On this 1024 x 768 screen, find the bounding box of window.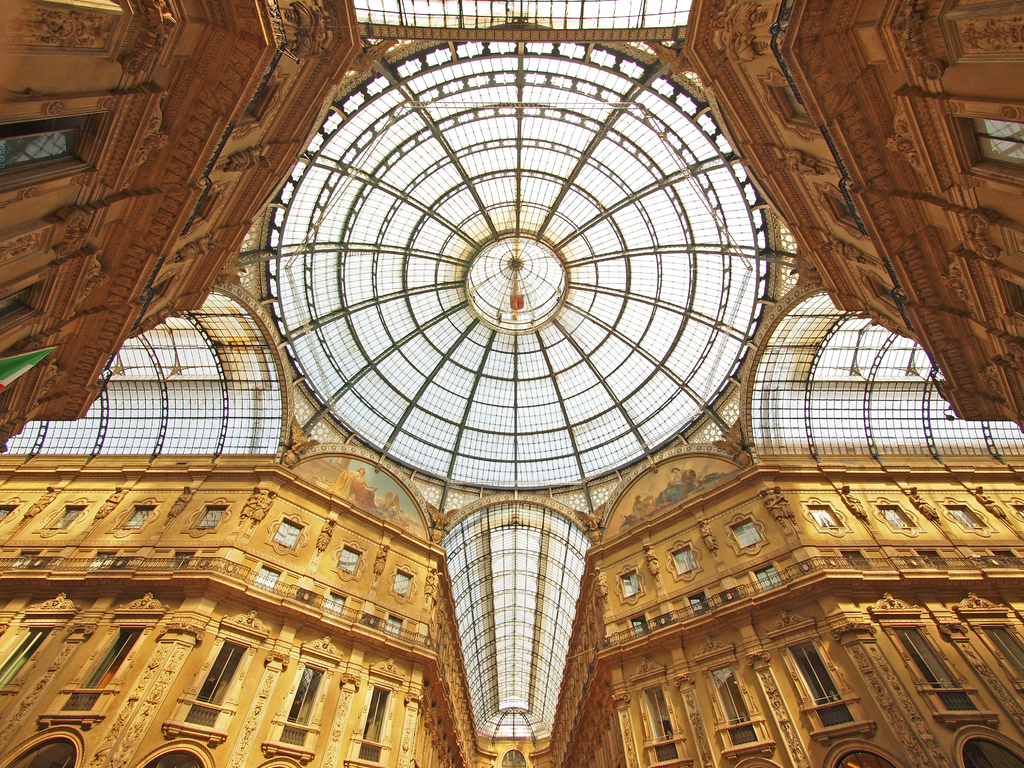
Bounding box: 388,563,417,604.
